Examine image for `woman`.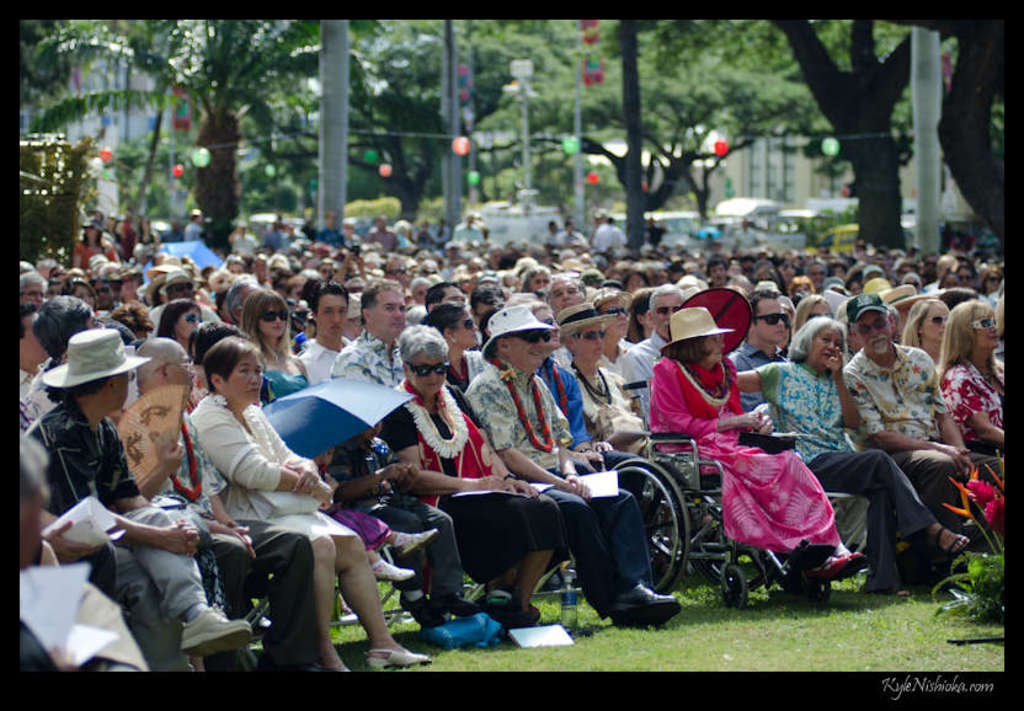
Examination result: select_region(384, 328, 560, 620).
